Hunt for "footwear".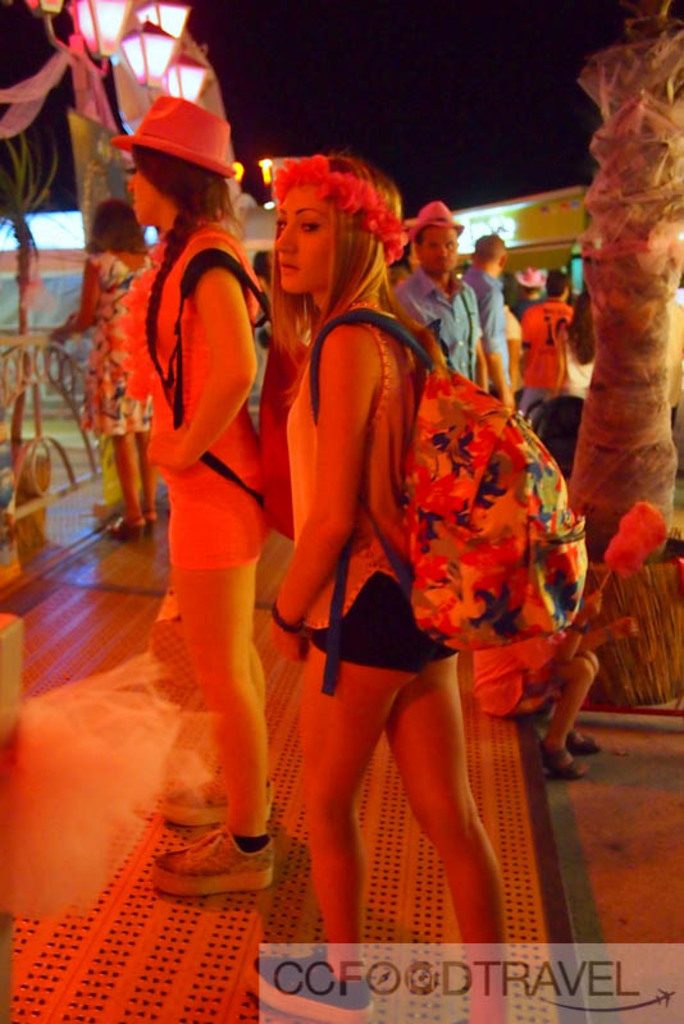
Hunted down at (538,728,603,759).
